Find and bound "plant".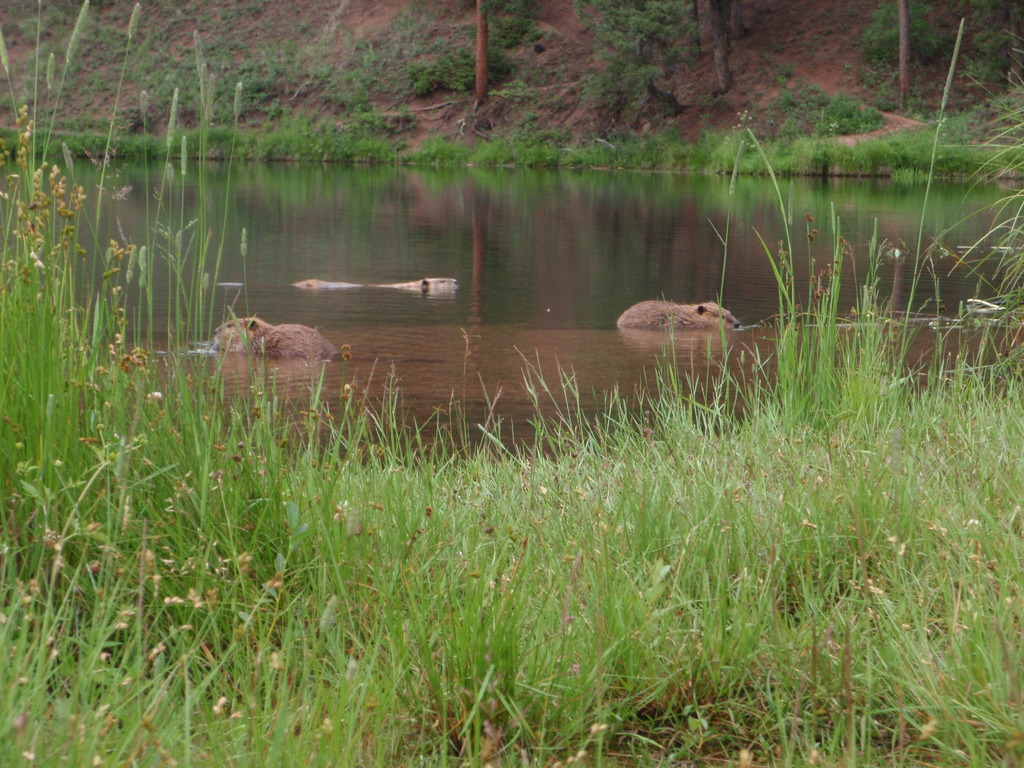
Bound: BBox(898, 90, 952, 125).
